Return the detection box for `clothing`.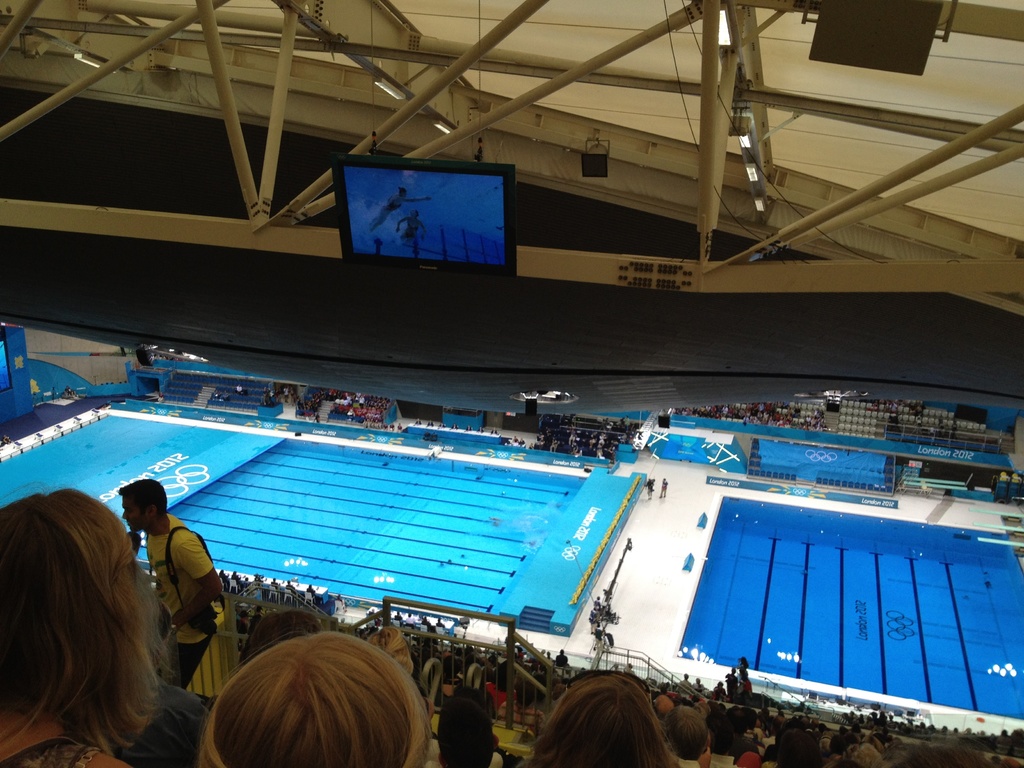
[143,516,221,670].
